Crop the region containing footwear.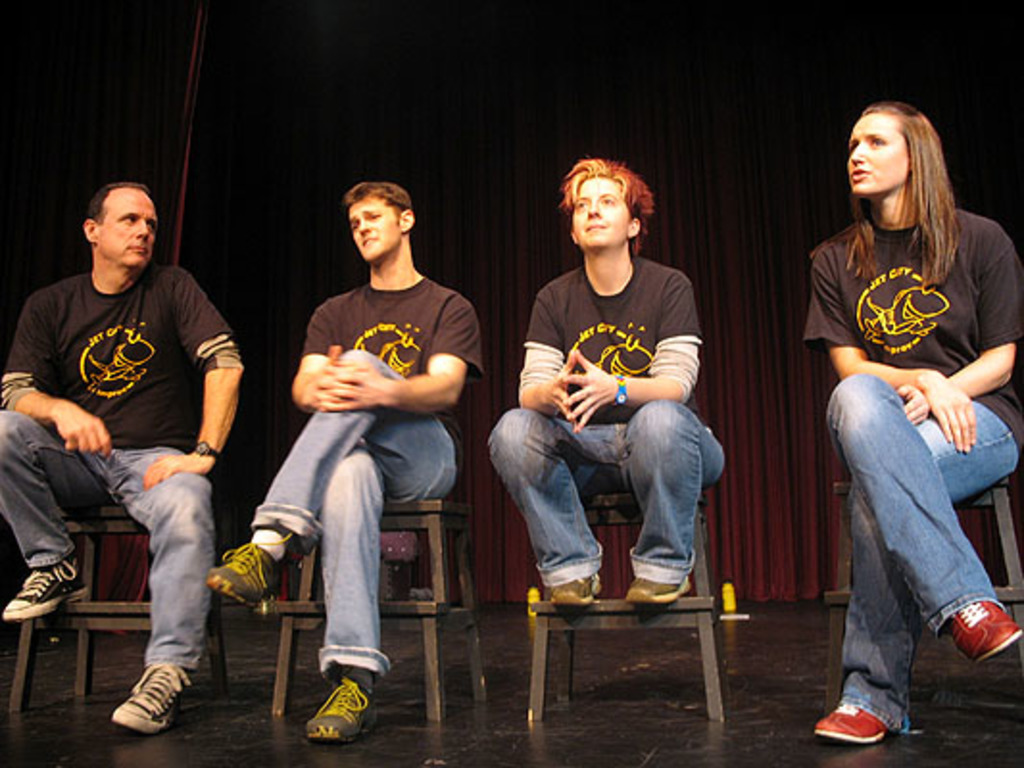
Crop region: pyautogui.locateOnScreen(805, 699, 897, 741).
